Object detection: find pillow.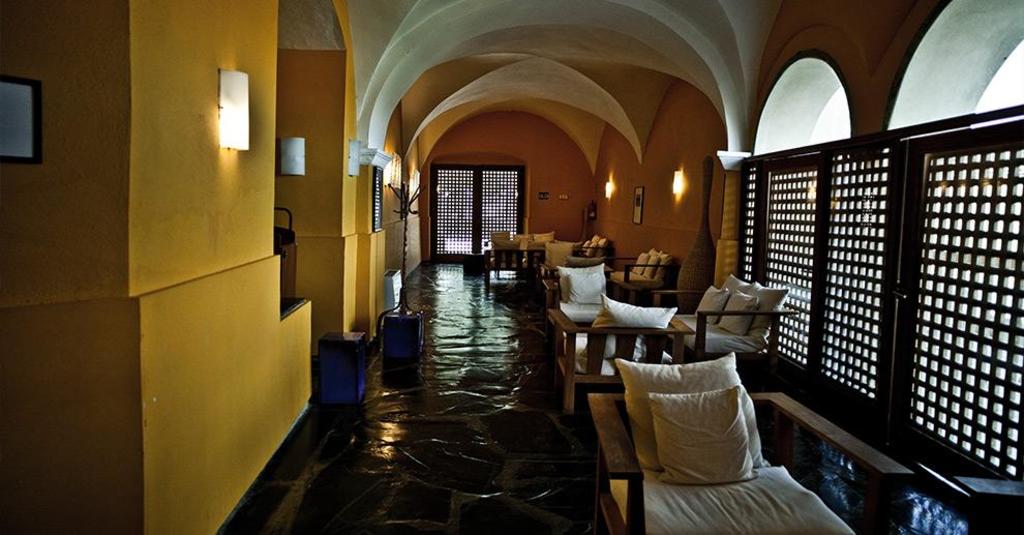
[524, 242, 544, 251].
